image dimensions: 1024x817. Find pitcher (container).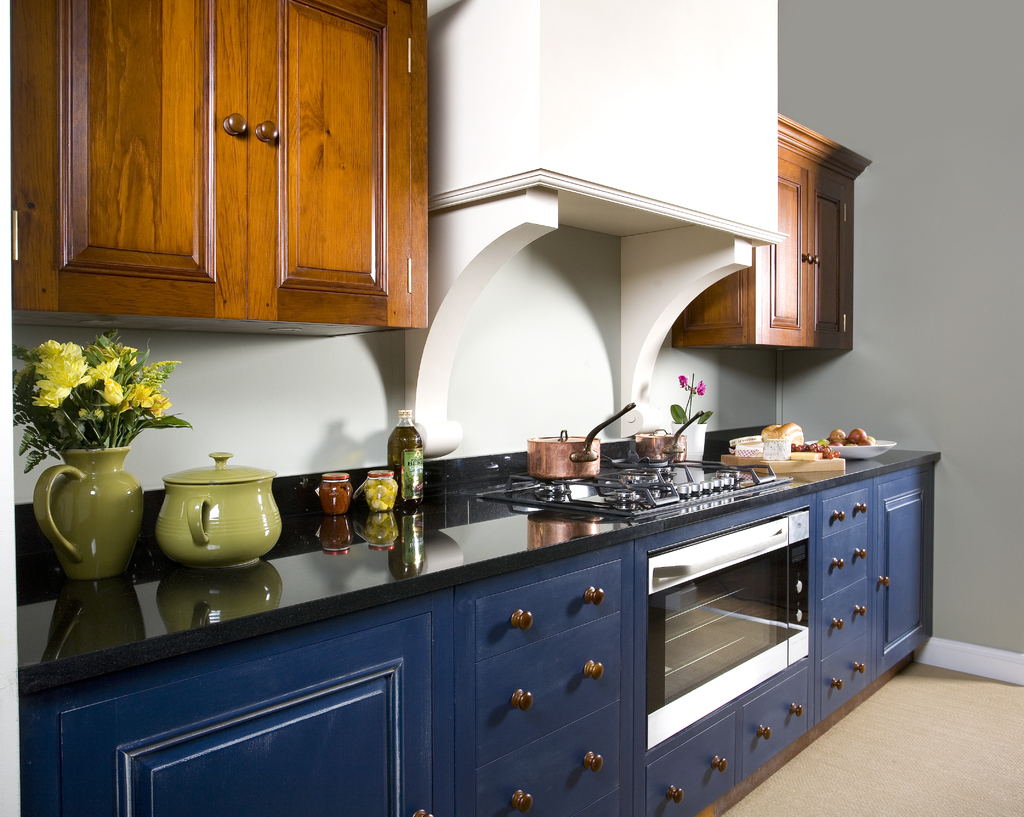
bbox=[32, 448, 141, 575].
